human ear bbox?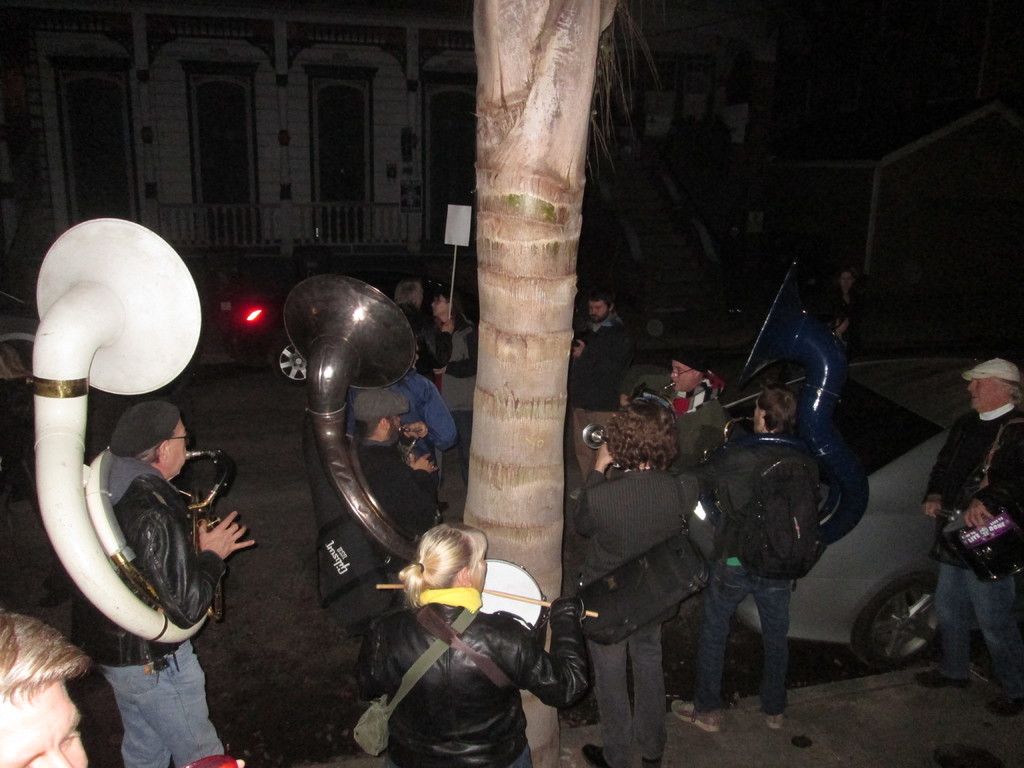
box(692, 367, 702, 380)
